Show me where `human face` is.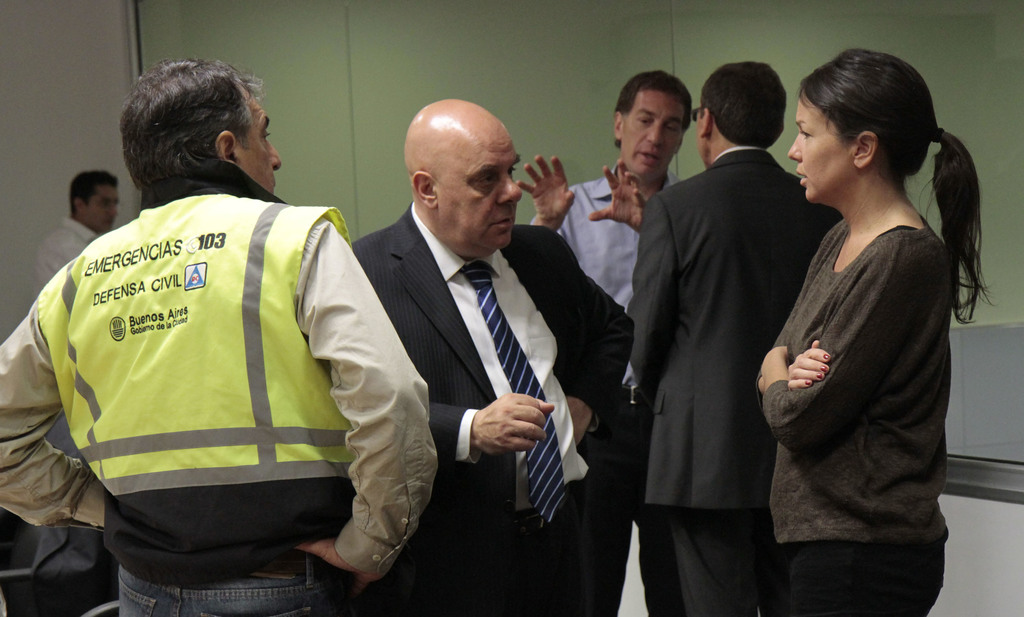
`human face` is at left=84, top=182, right=118, bottom=231.
